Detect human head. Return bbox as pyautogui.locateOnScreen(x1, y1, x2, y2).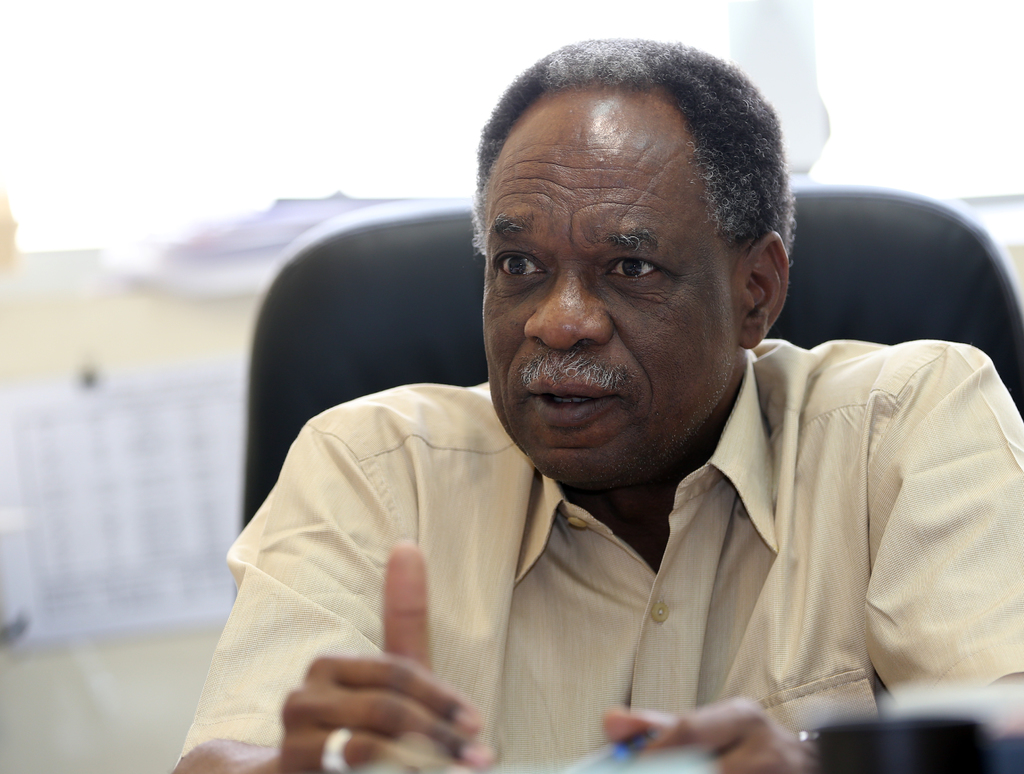
pyautogui.locateOnScreen(461, 59, 794, 517).
